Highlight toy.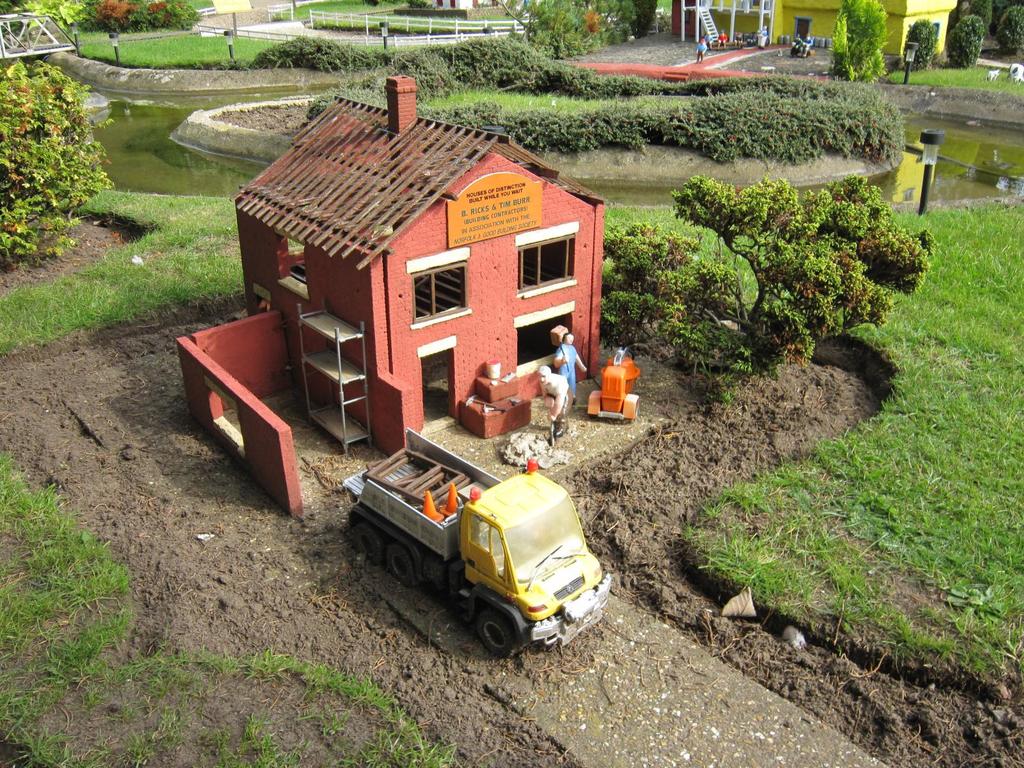
Highlighted region: 558 328 593 408.
